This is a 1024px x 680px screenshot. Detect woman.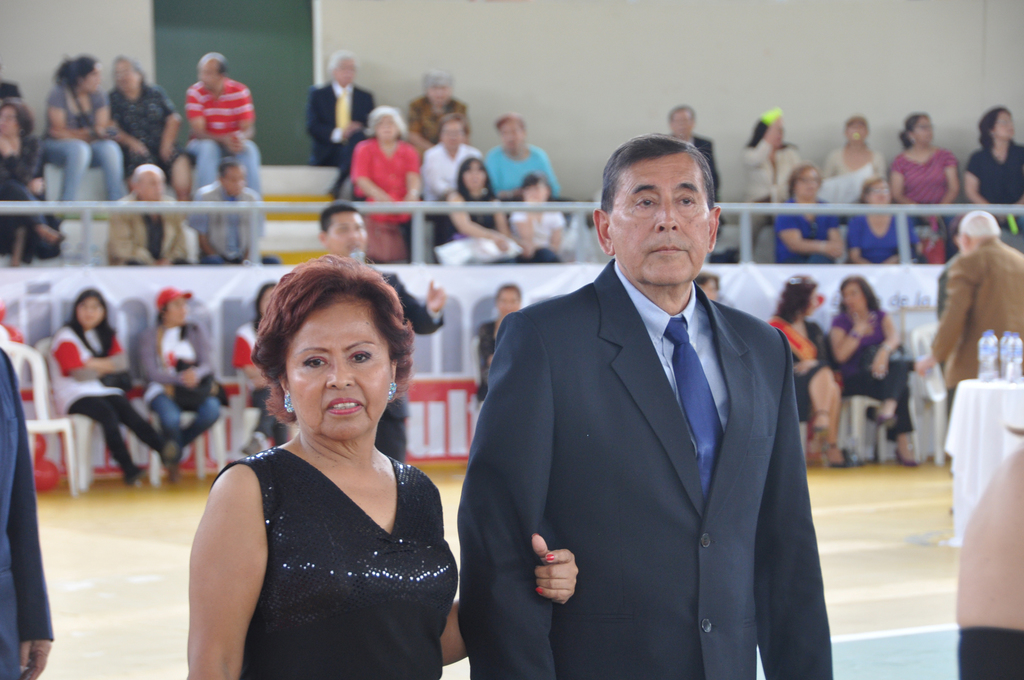
{"left": 963, "top": 105, "right": 1023, "bottom": 230}.
